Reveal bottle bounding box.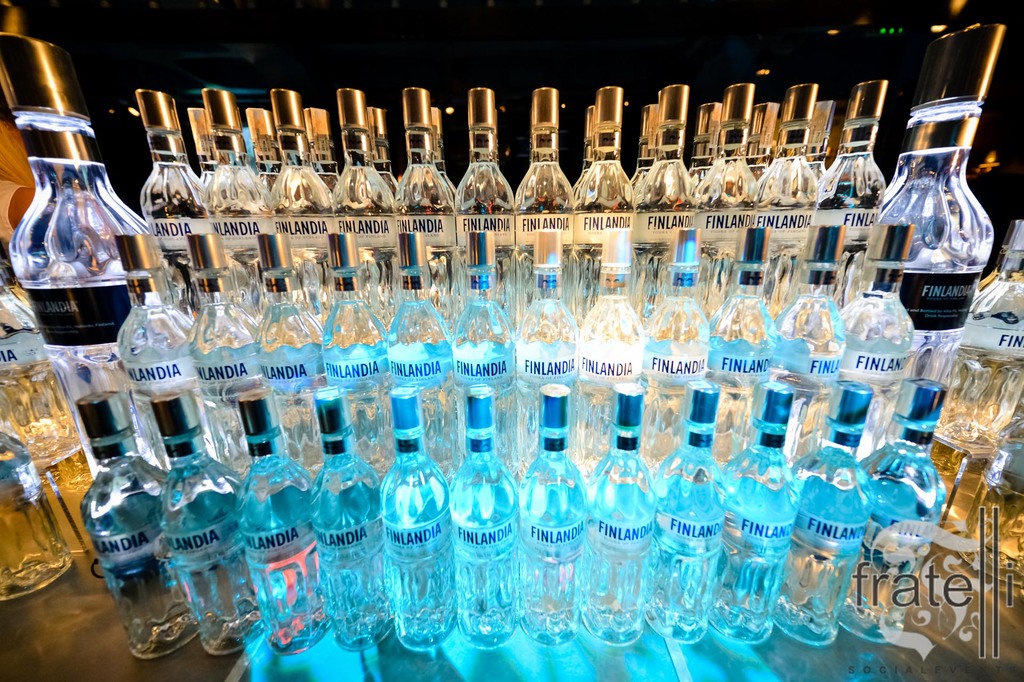
Revealed: region(185, 107, 209, 182).
